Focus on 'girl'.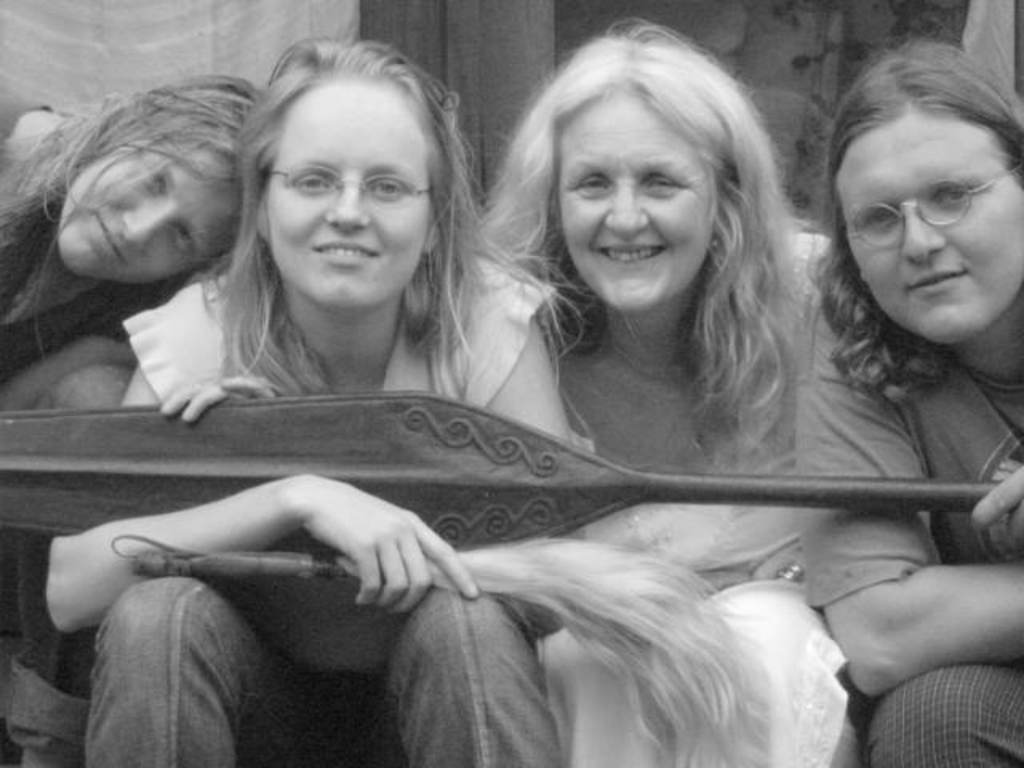
Focused at box(794, 45, 1022, 766).
